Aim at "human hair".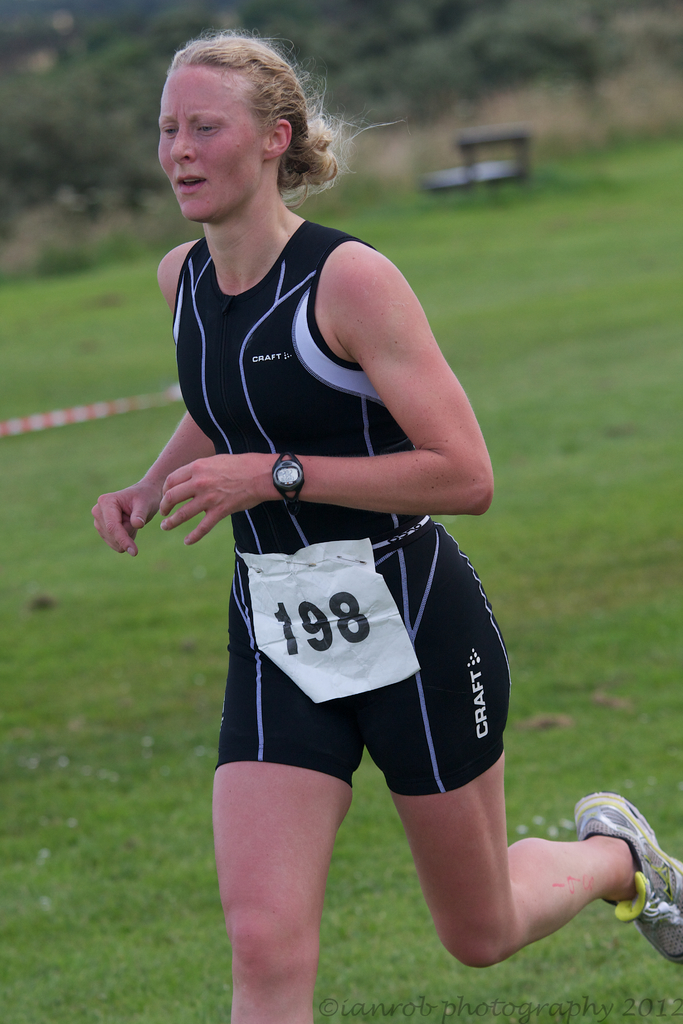
Aimed at (159, 29, 325, 207).
